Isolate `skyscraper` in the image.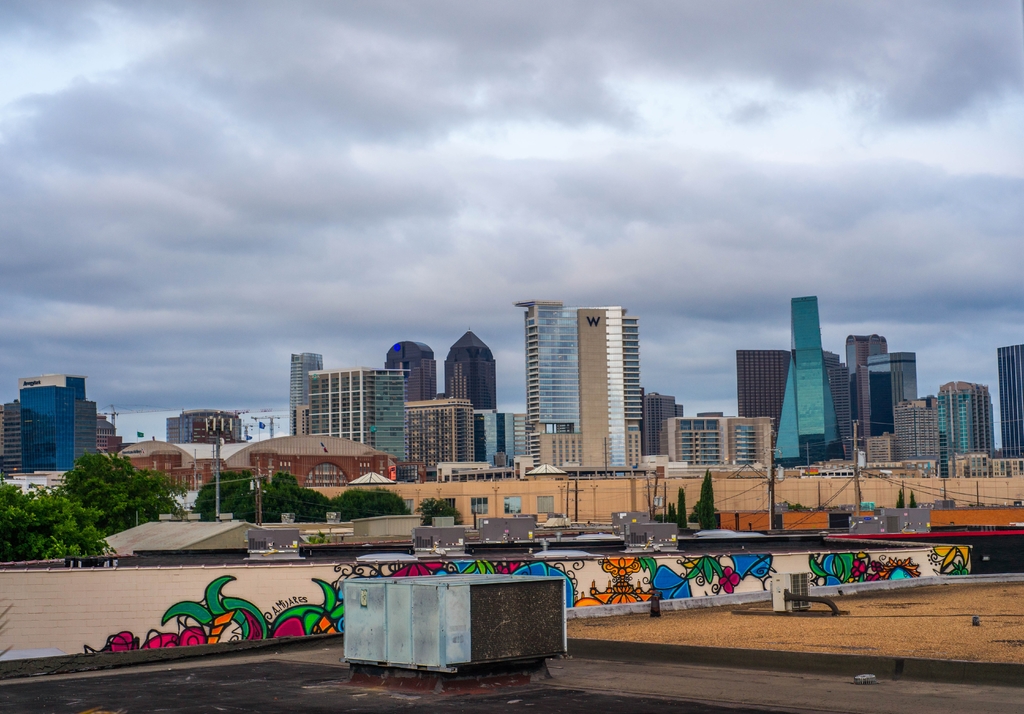
Isolated region: 736/345/797/449.
